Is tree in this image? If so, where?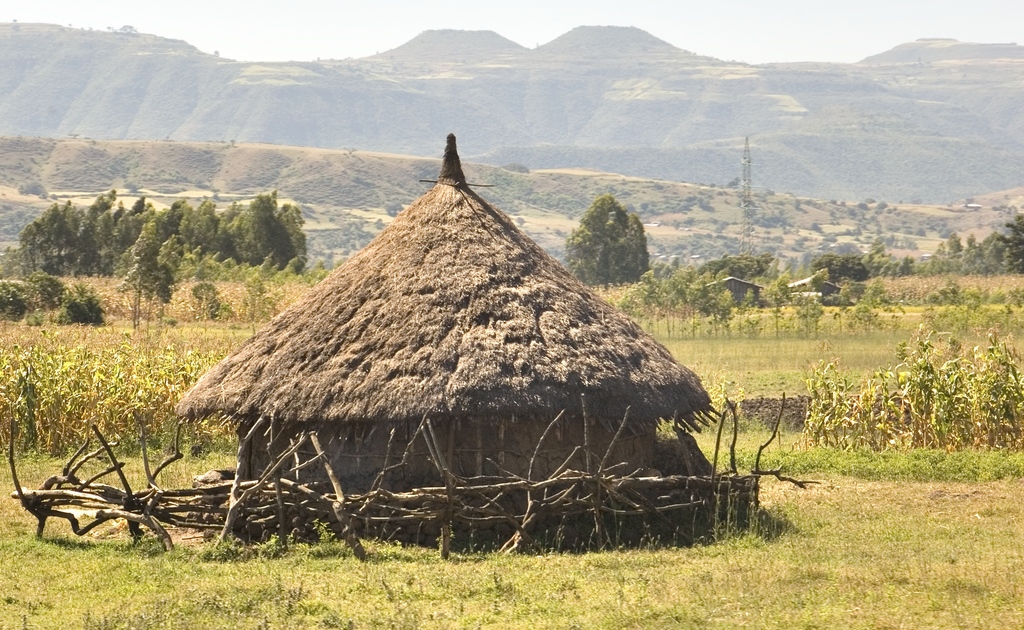
Yes, at x1=22 y1=195 x2=90 y2=274.
